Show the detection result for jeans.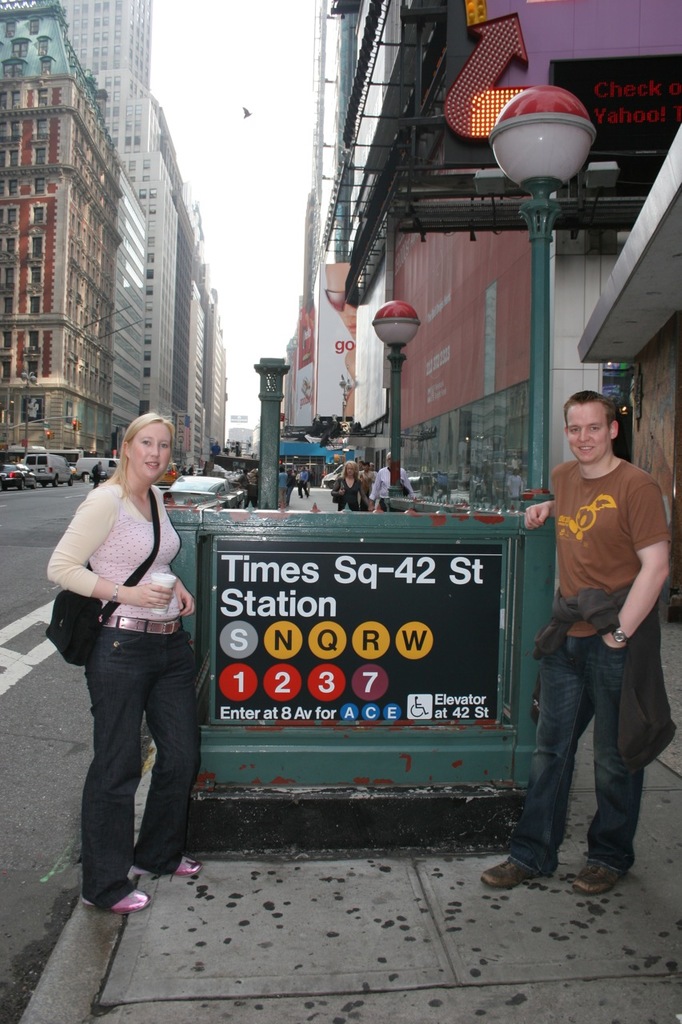
{"left": 515, "top": 637, "right": 660, "bottom": 889}.
